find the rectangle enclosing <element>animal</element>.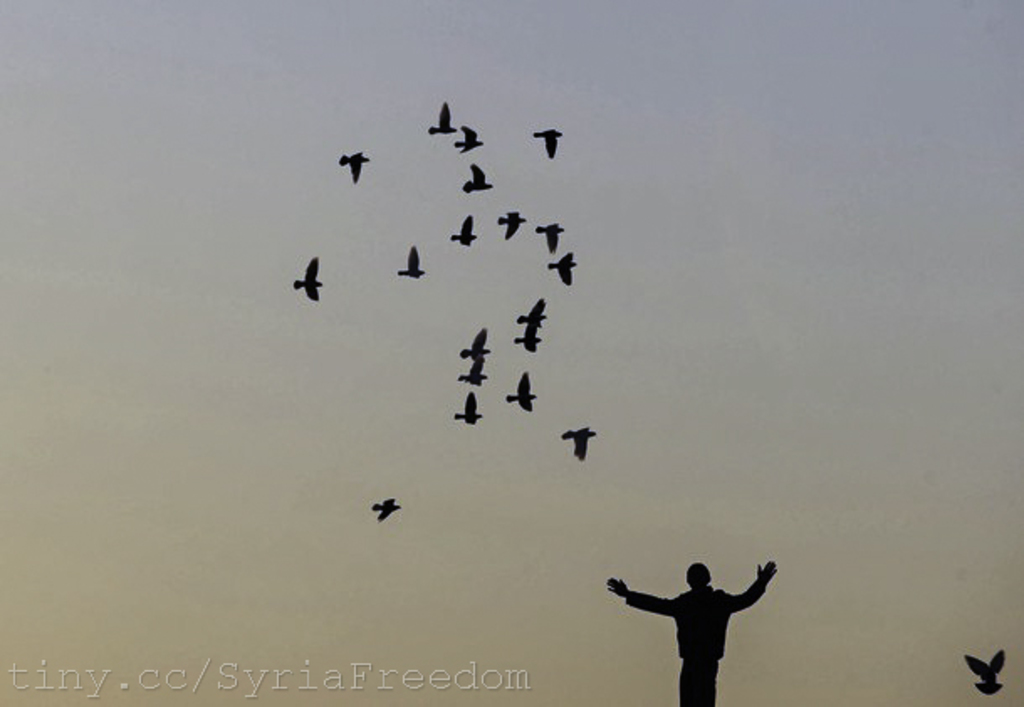
<box>447,213,483,252</box>.
